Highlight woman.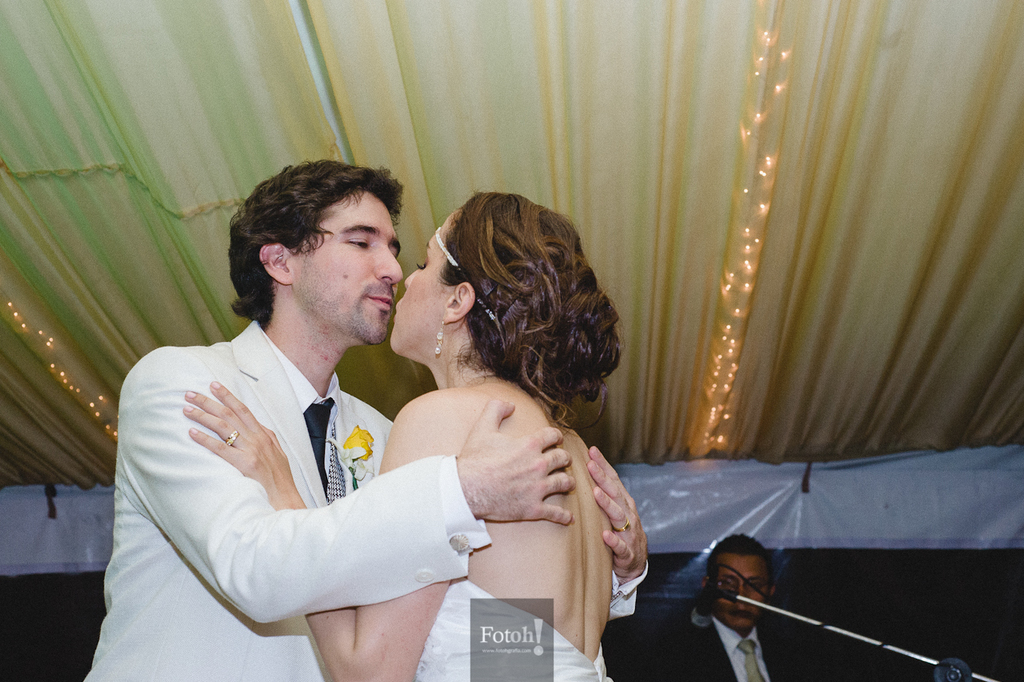
Highlighted region: 182 193 626 681.
